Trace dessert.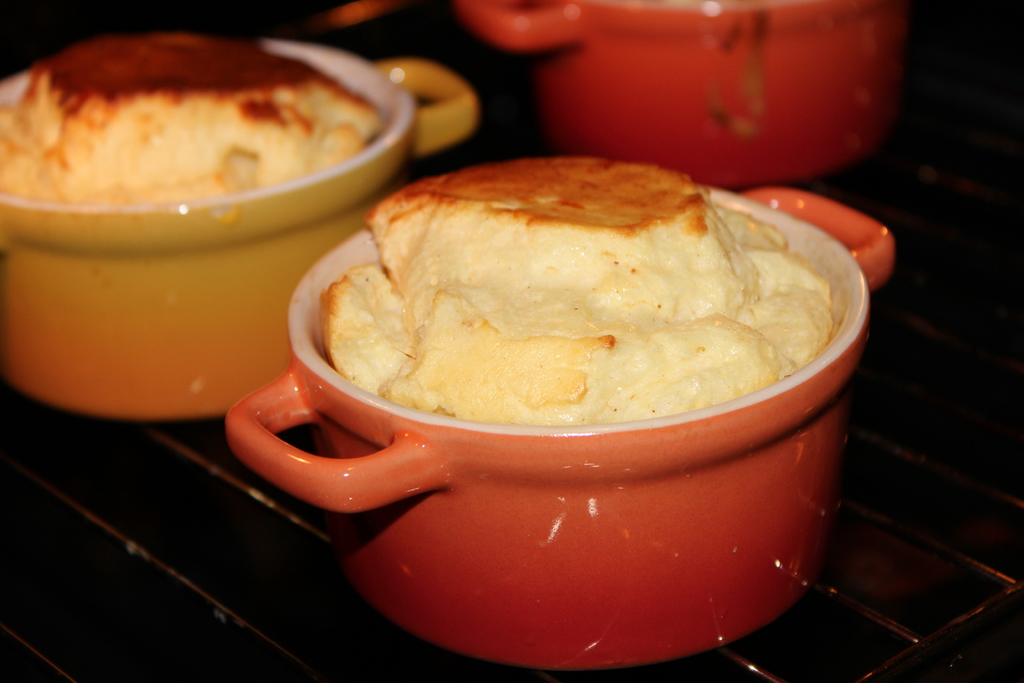
Traced to [x1=0, y1=33, x2=385, y2=201].
